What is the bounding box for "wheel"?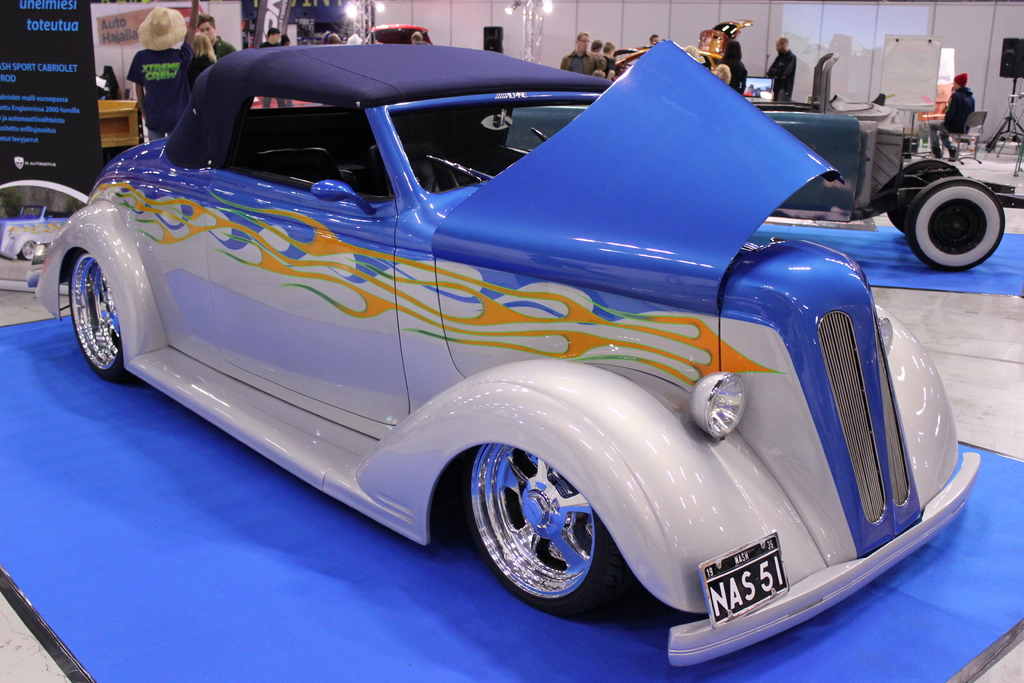
box(462, 433, 627, 620).
